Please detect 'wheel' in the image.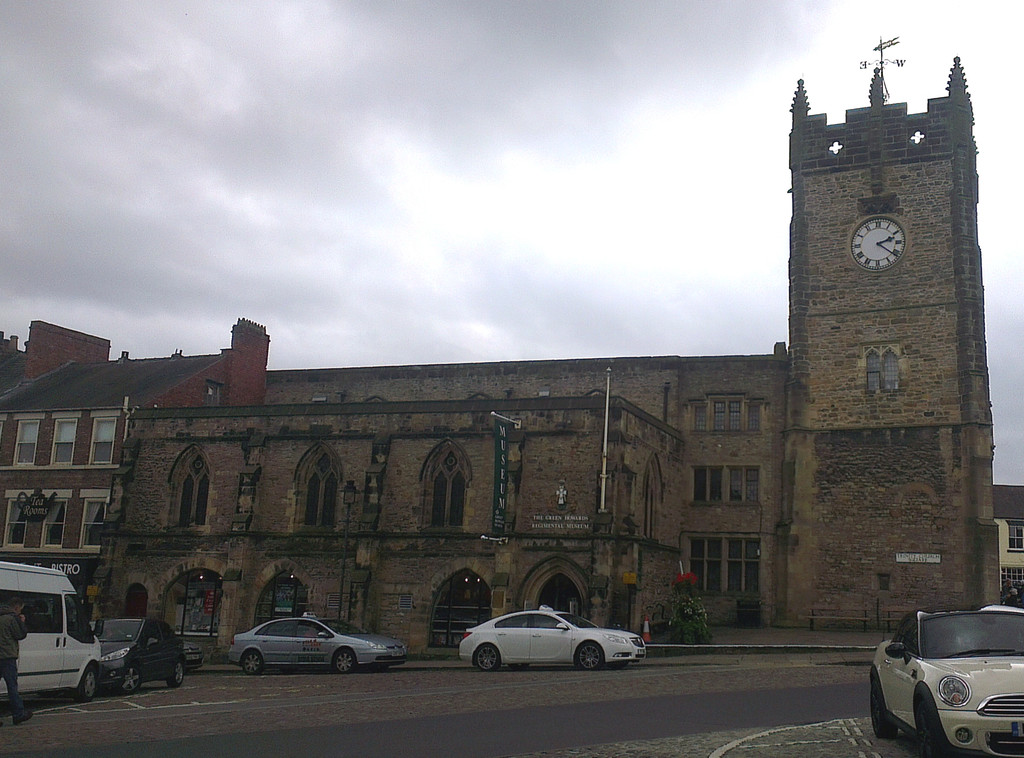
(x1=917, y1=711, x2=941, y2=757).
